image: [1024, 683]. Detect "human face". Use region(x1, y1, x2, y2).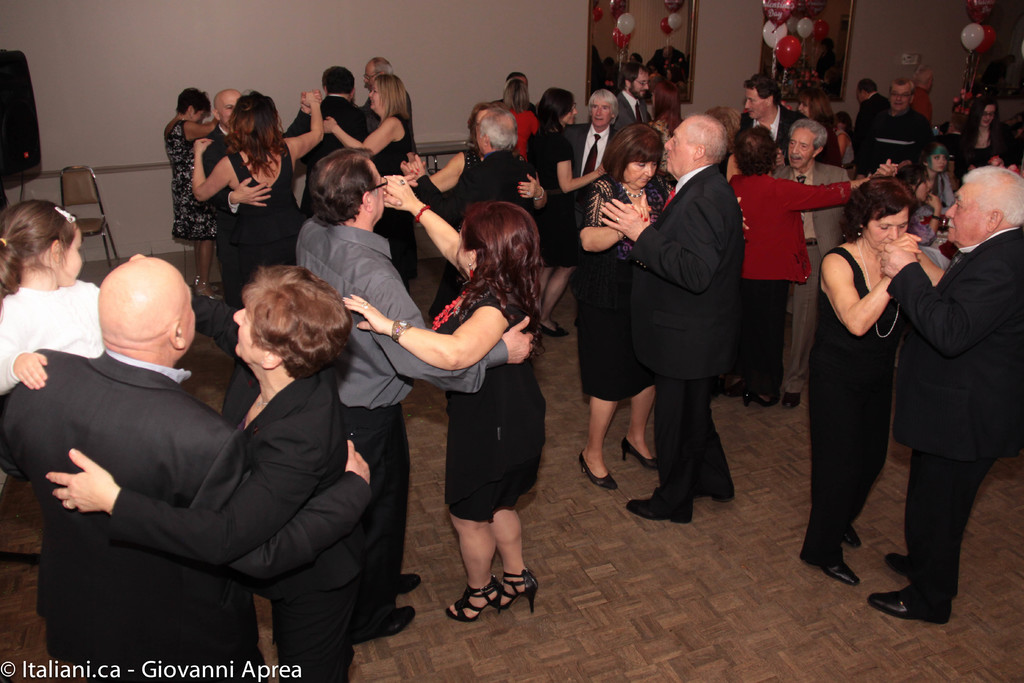
region(794, 103, 810, 120).
